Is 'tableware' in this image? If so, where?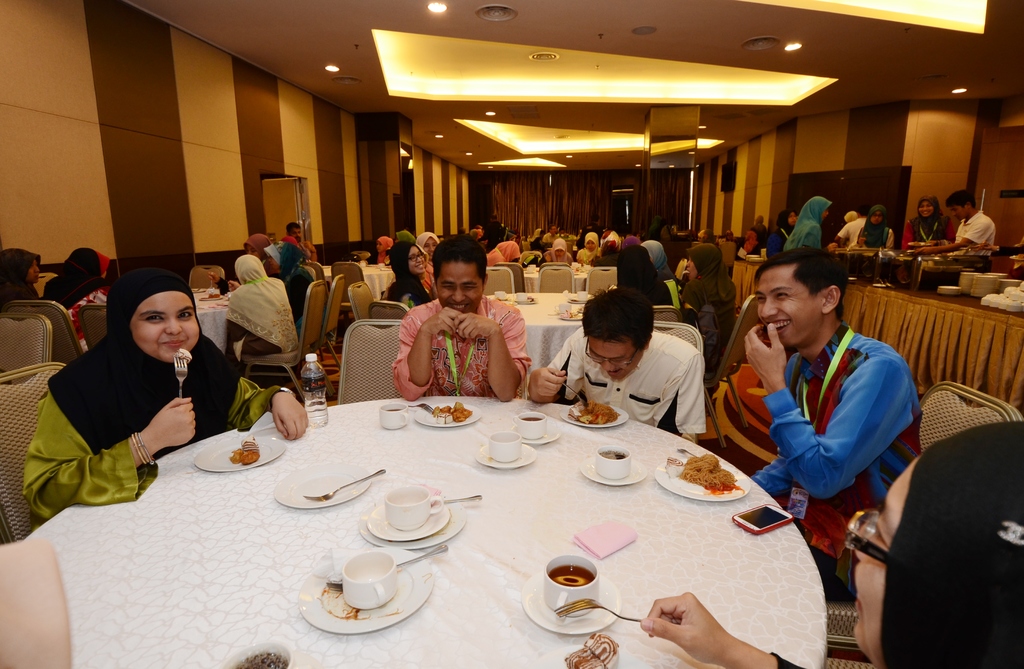
Yes, at rect(490, 288, 596, 330).
